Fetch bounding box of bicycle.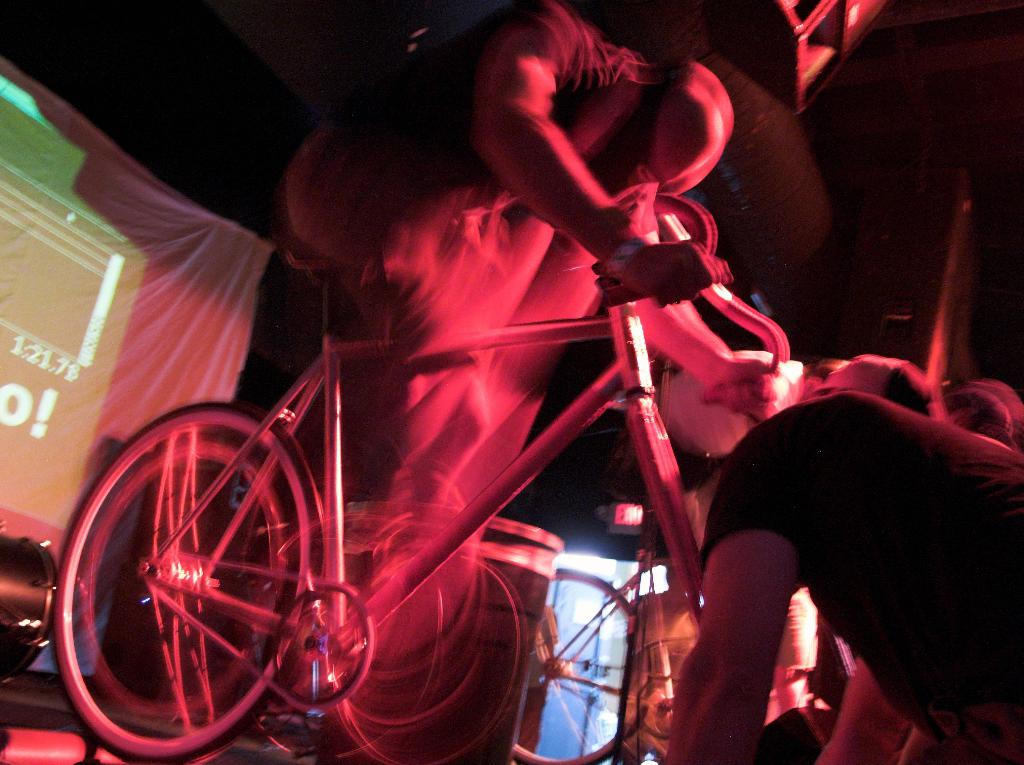
Bbox: Rect(77, 163, 842, 762).
